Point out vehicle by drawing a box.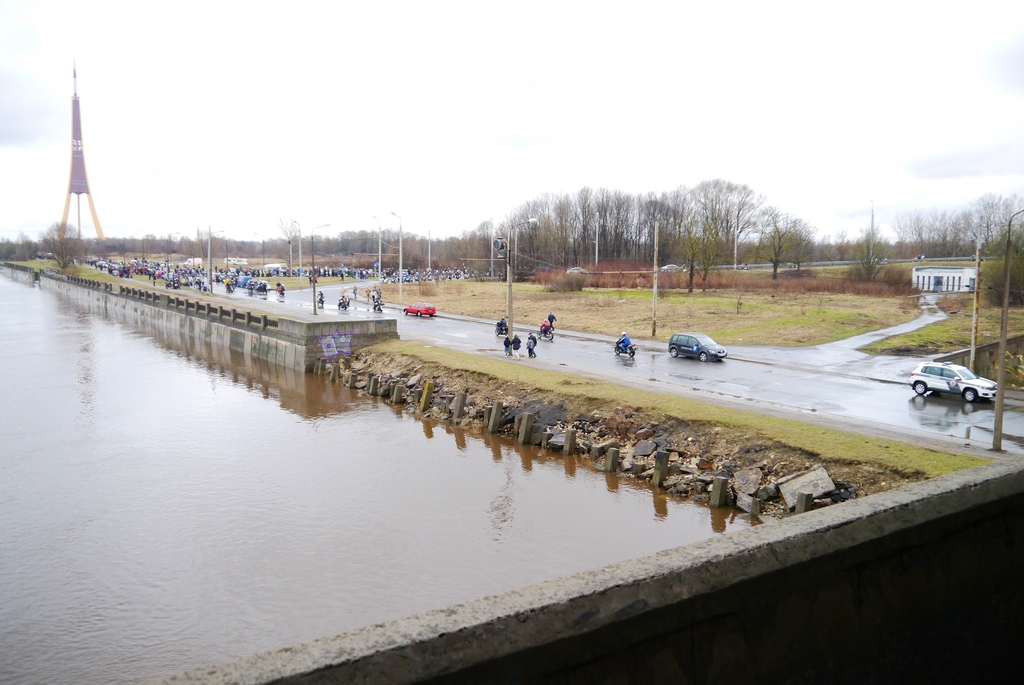
317, 294, 322, 305.
